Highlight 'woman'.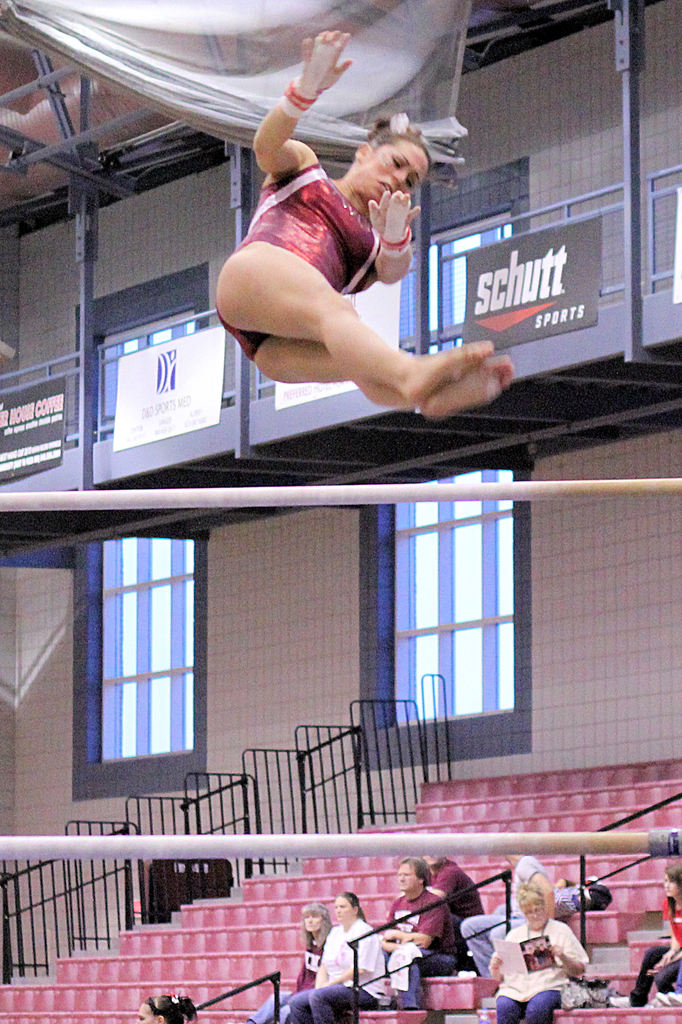
Highlighted region: (607, 869, 681, 1004).
